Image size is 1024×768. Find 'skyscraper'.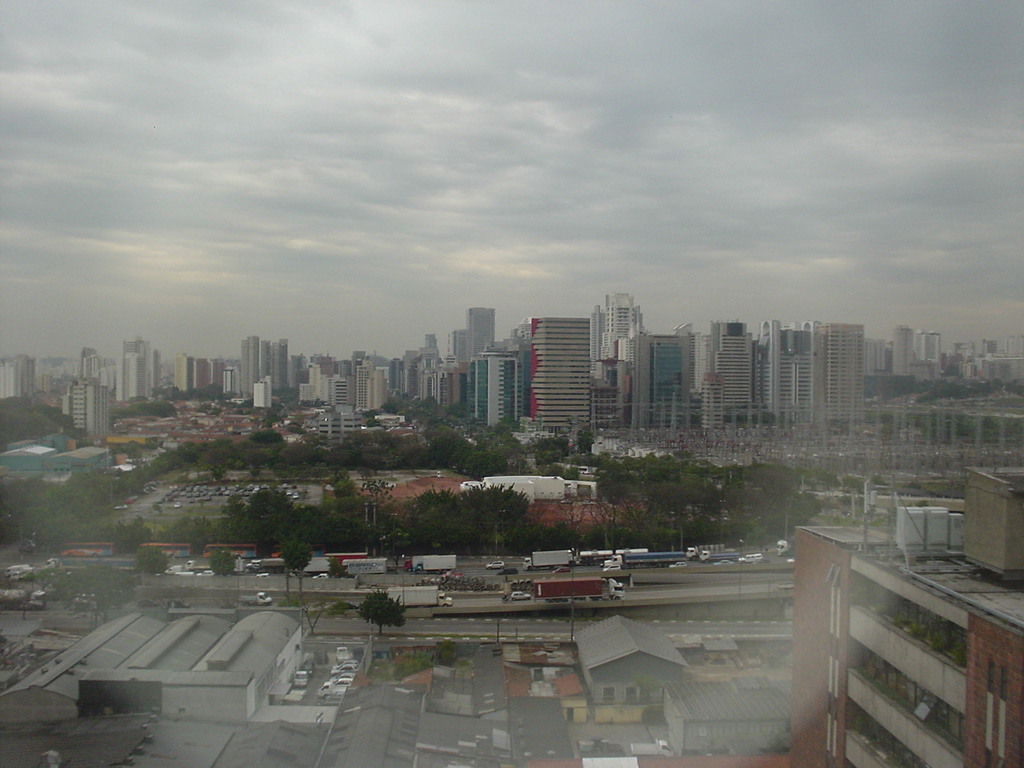
pyautogui.locateOnScreen(249, 365, 294, 428).
